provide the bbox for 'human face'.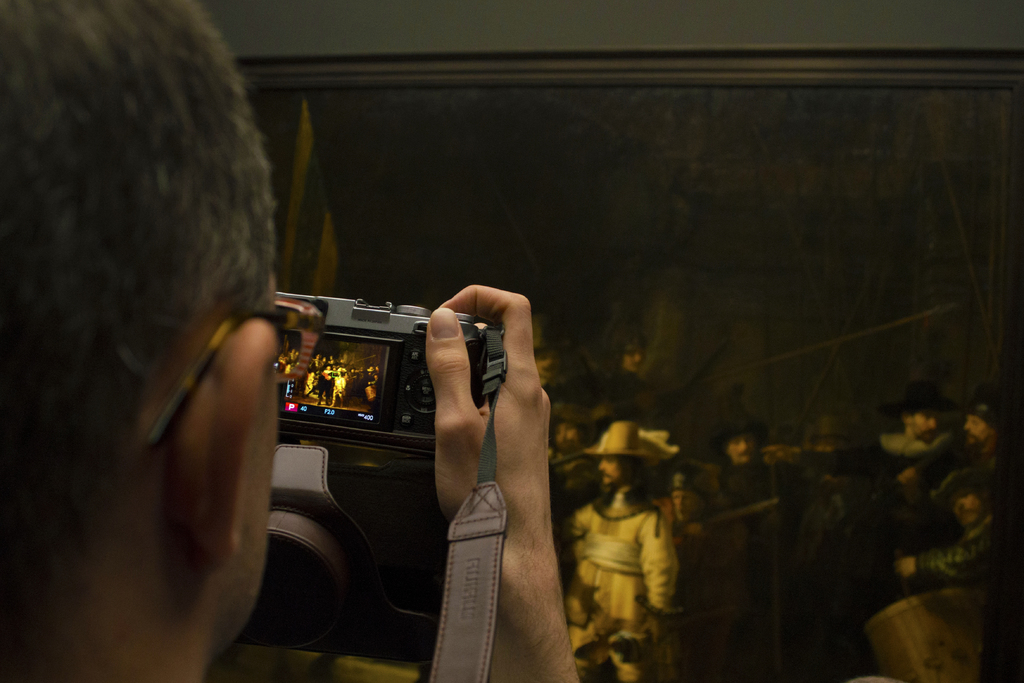
left=602, top=459, right=618, bottom=483.
